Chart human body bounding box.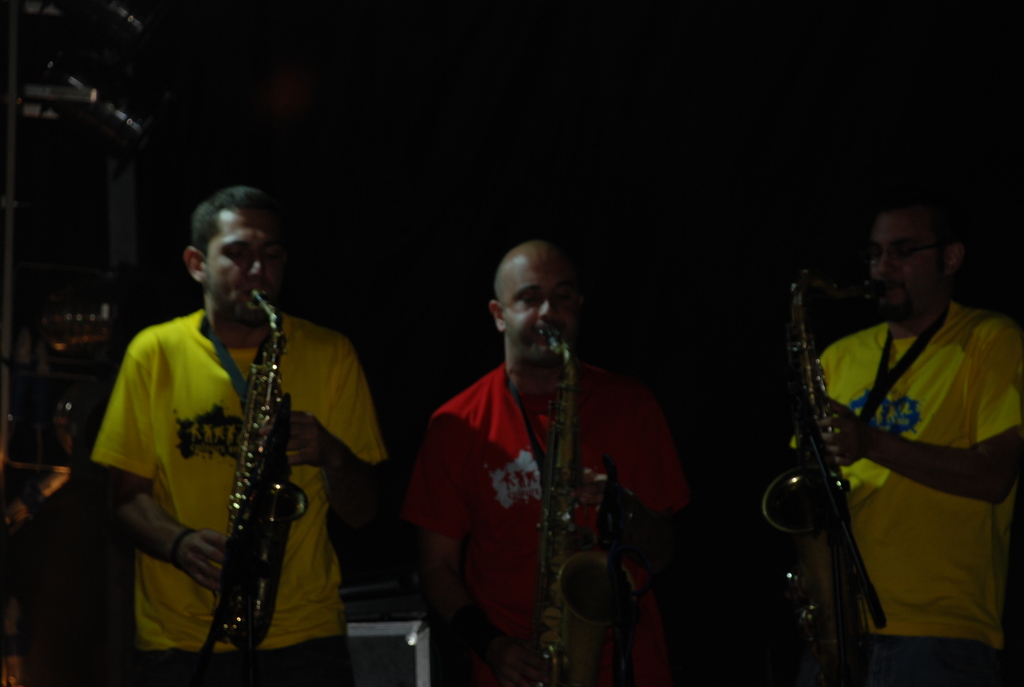
Charted: {"x1": 90, "y1": 175, "x2": 404, "y2": 686}.
